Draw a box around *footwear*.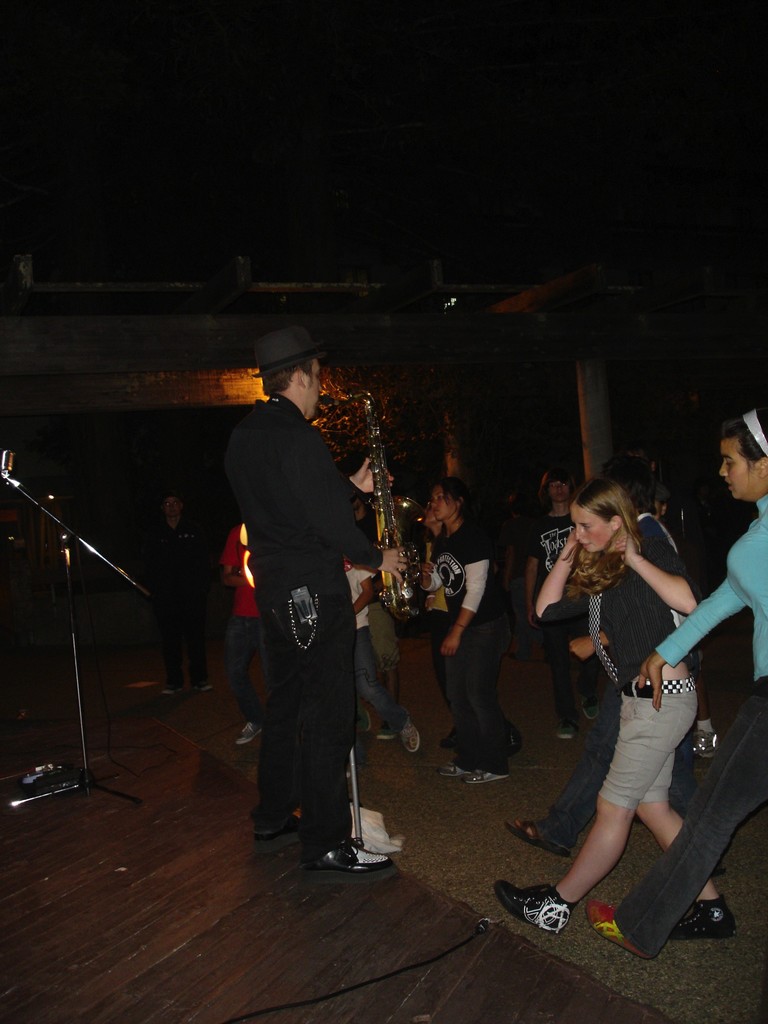
<bbox>584, 896, 653, 966</bbox>.
